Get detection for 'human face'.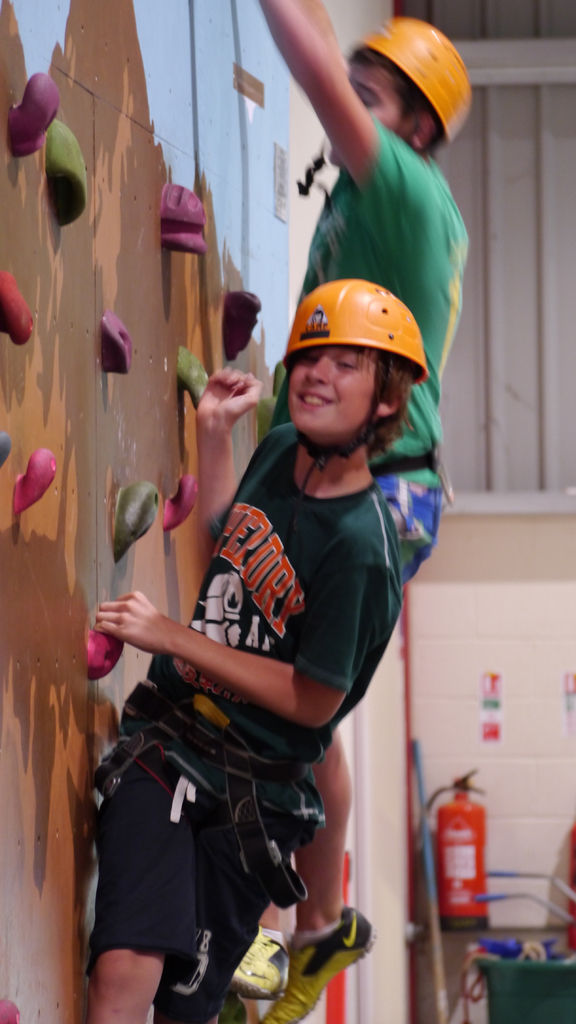
Detection: detection(285, 339, 378, 436).
